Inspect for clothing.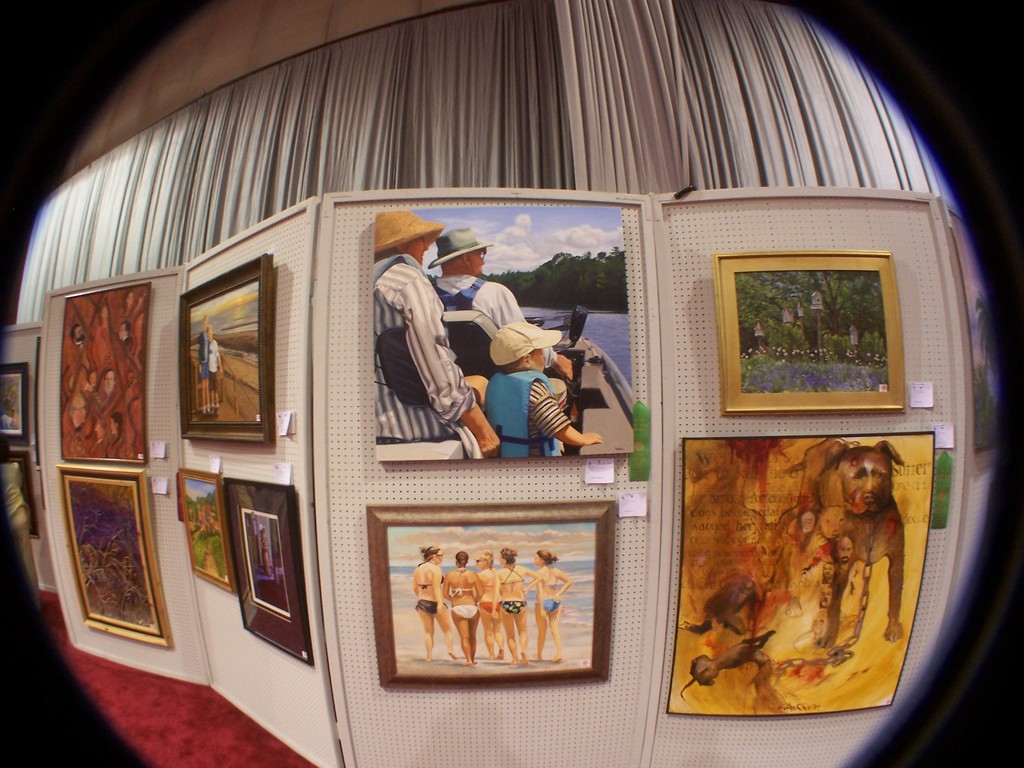
Inspection: box(484, 599, 501, 614).
